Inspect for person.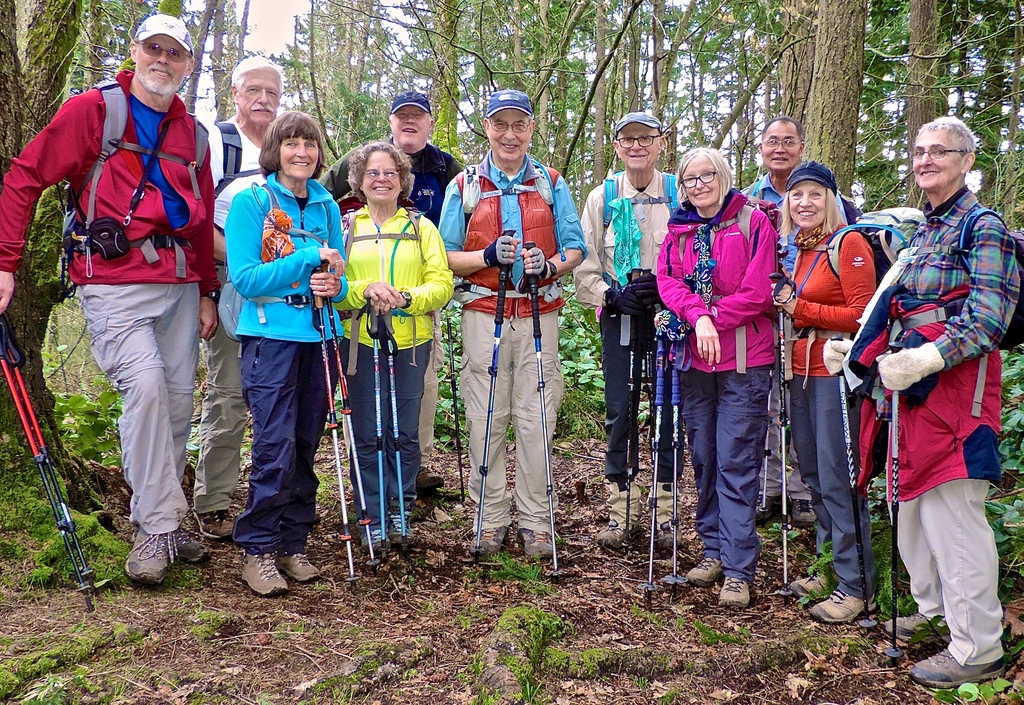
Inspection: {"left": 214, "top": 110, "right": 358, "bottom": 606}.
